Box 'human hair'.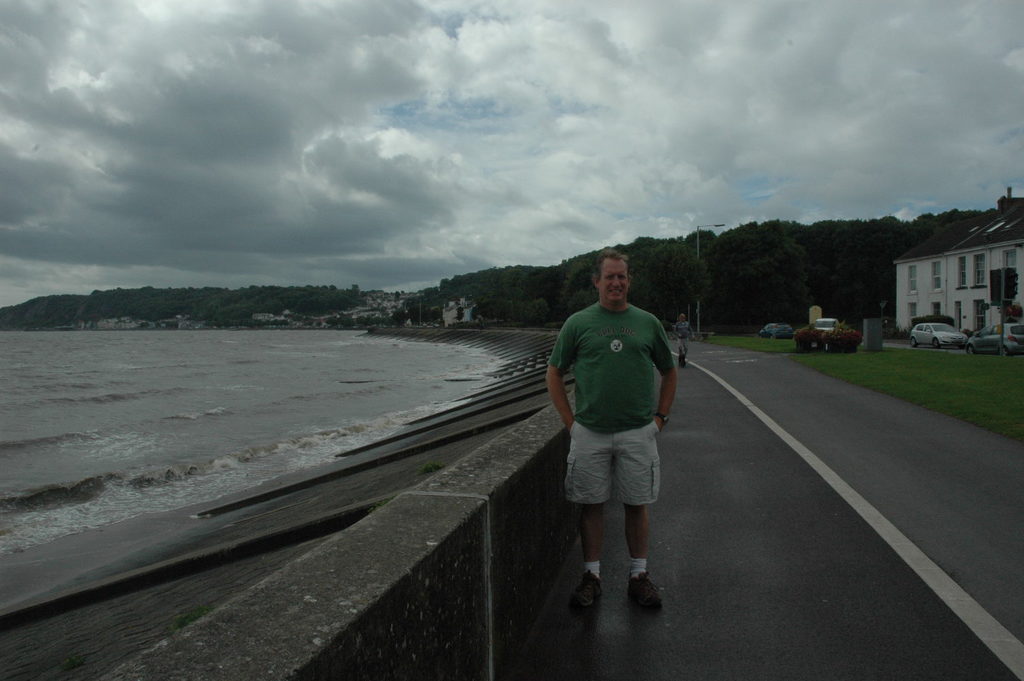
left=592, top=247, right=631, bottom=281.
